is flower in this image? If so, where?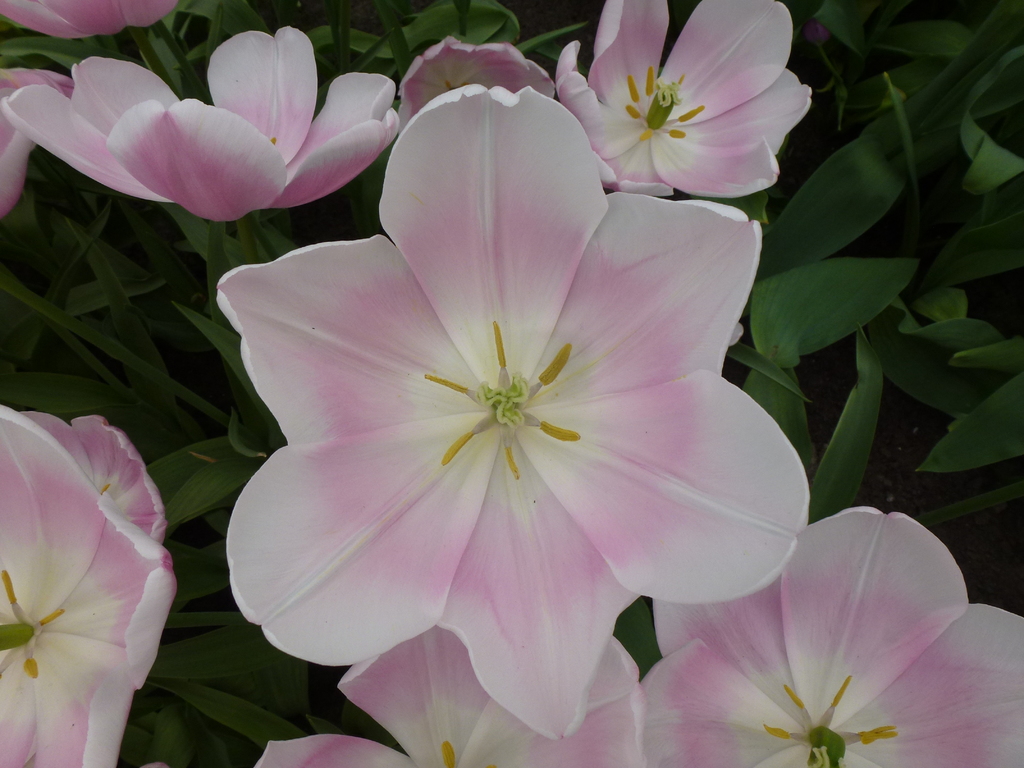
Yes, at 246,632,640,767.
